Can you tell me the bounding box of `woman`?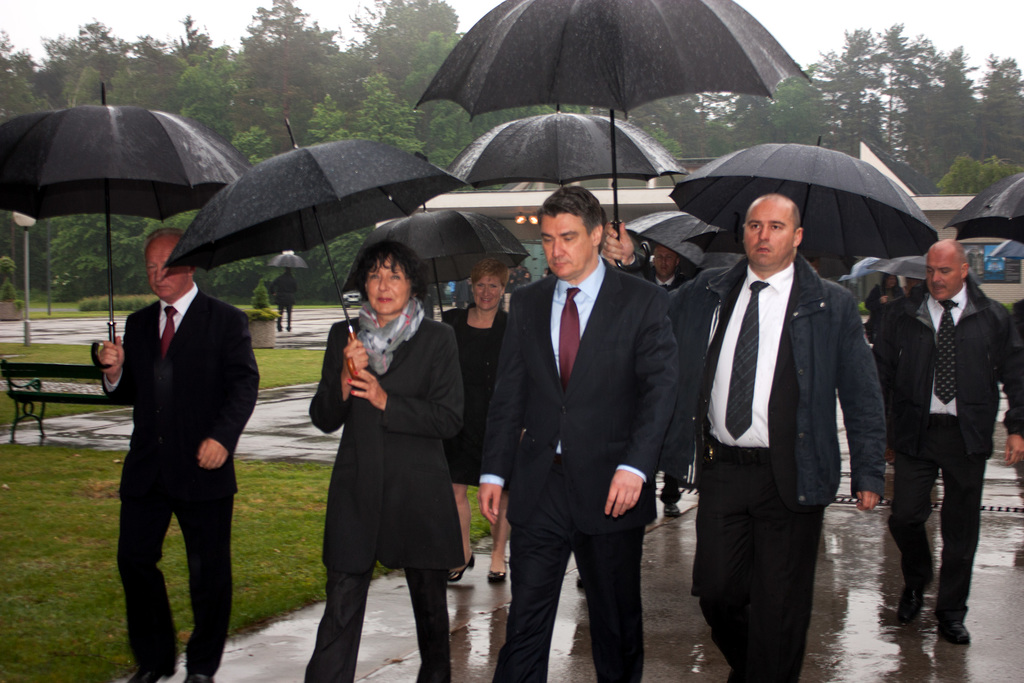
439, 256, 506, 589.
